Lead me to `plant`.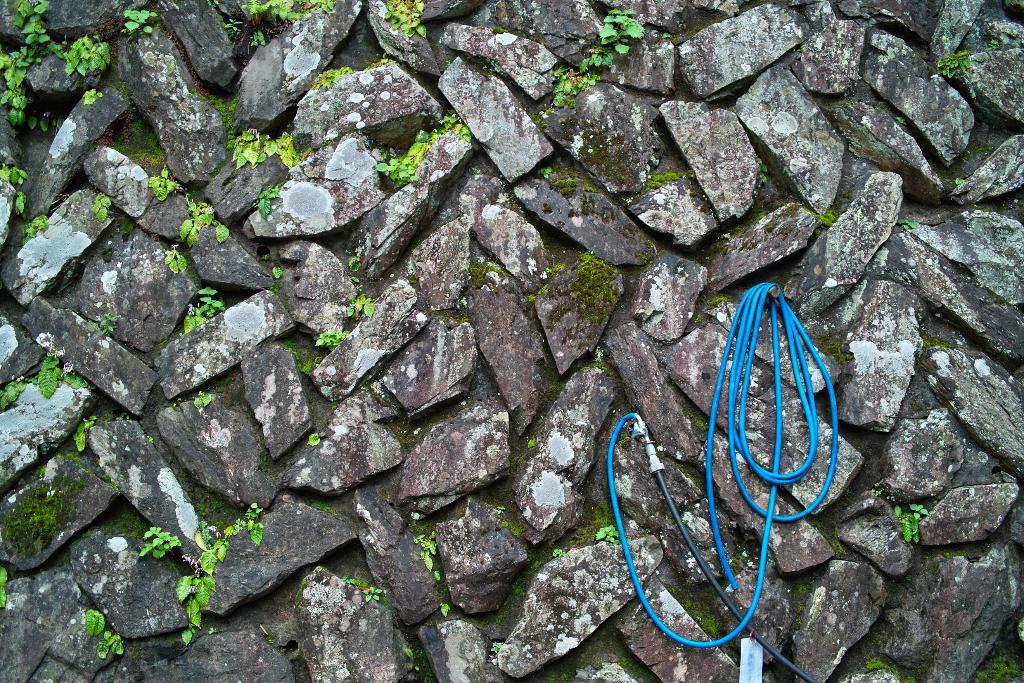
Lead to [left=27, top=218, right=45, bottom=234].
